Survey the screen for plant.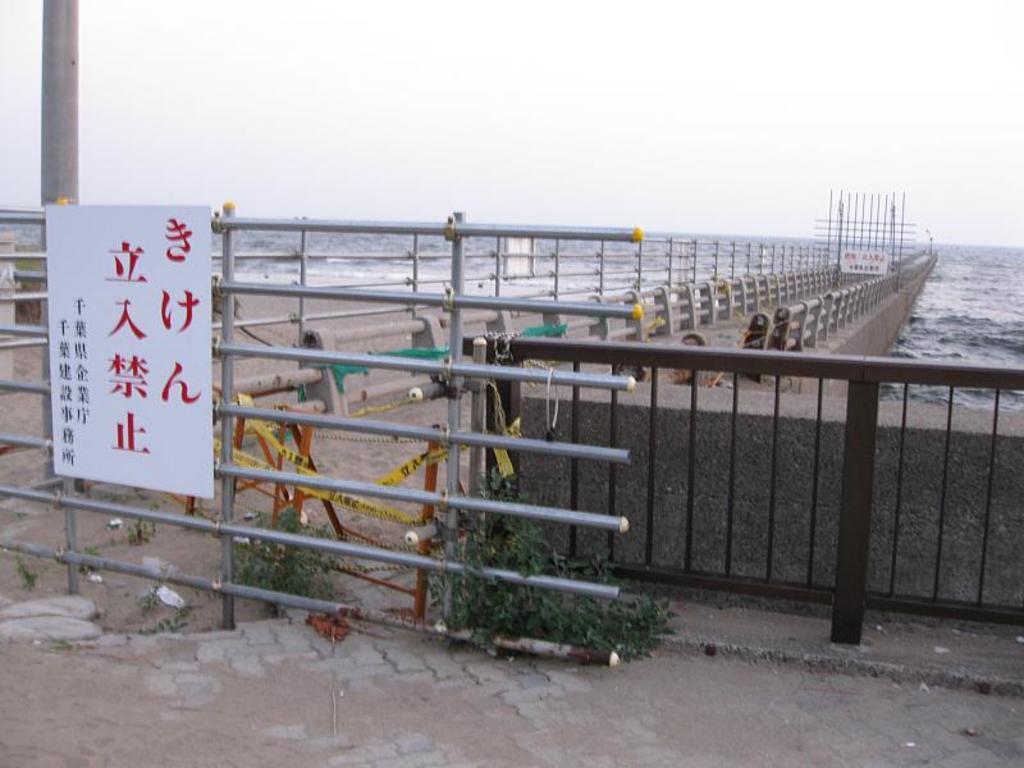
Survey found: BBox(229, 504, 334, 614).
